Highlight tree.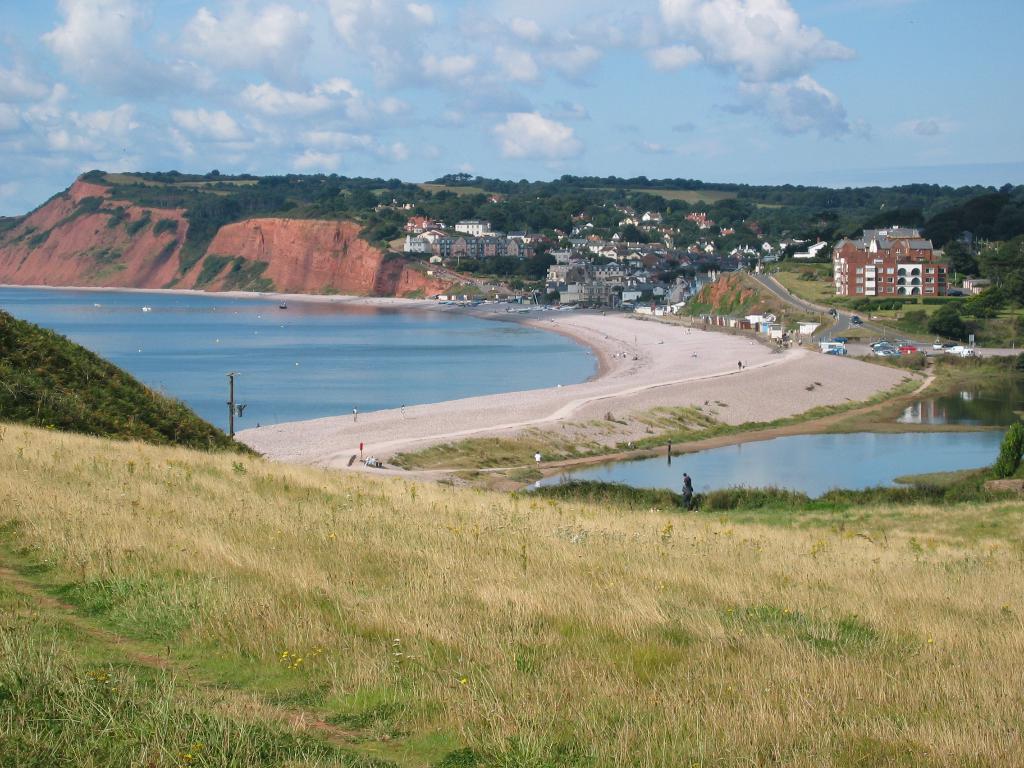
Highlighted region: 613/172/694/186.
